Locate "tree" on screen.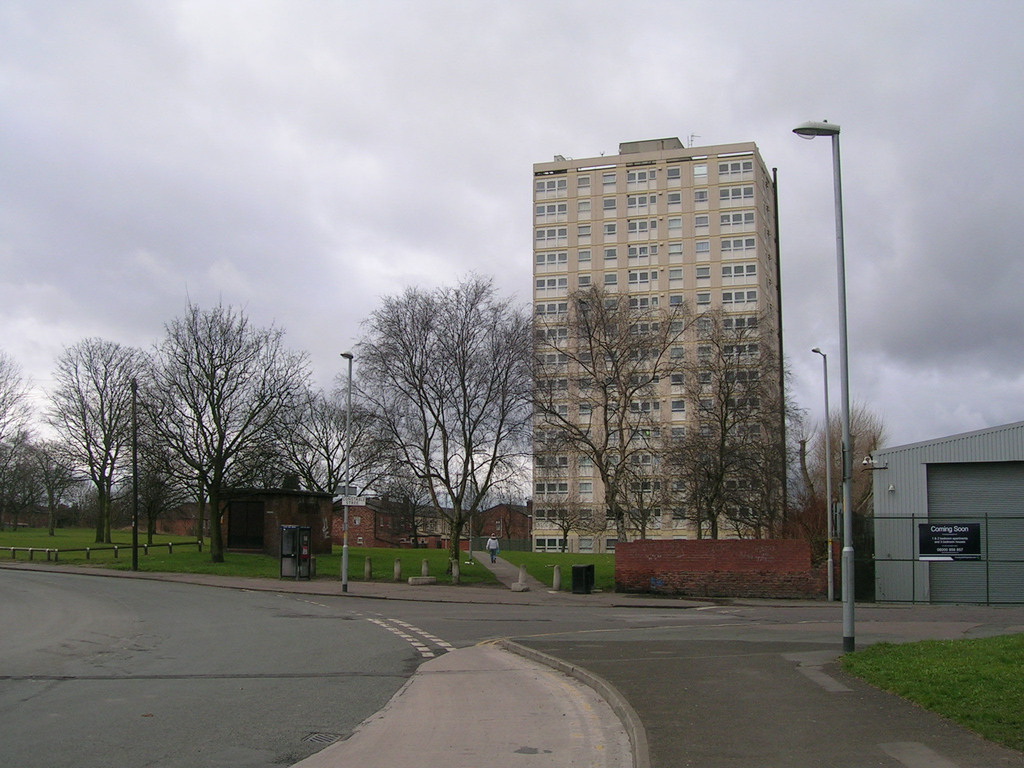
On screen at left=38, top=438, right=73, bottom=531.
